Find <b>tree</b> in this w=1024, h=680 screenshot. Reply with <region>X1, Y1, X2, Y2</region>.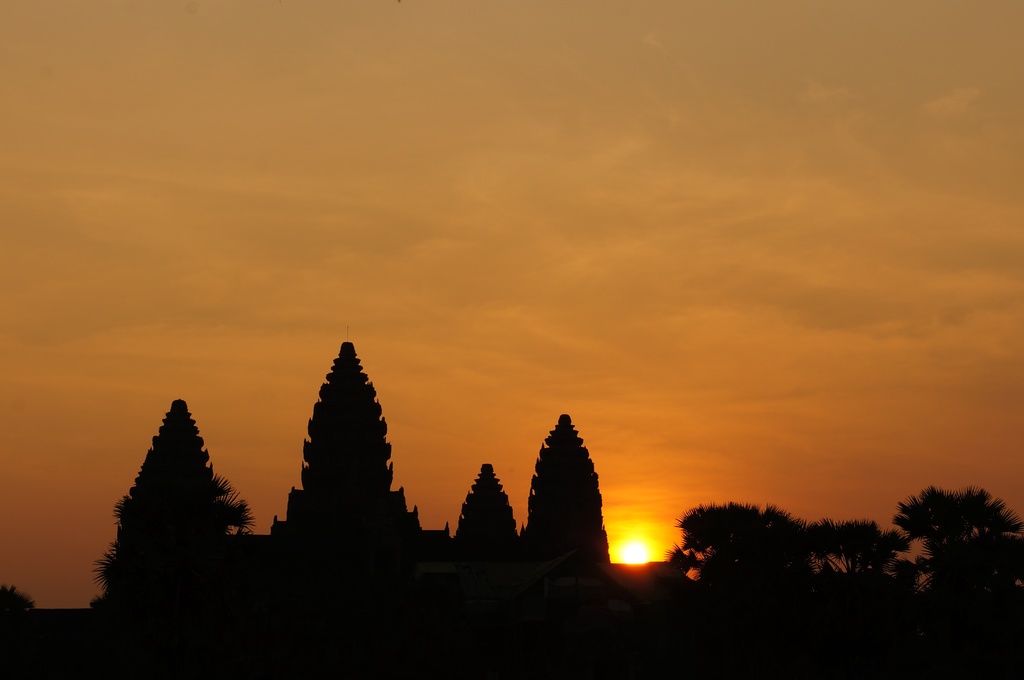
<region>254, 328, 397, 668</region>.
